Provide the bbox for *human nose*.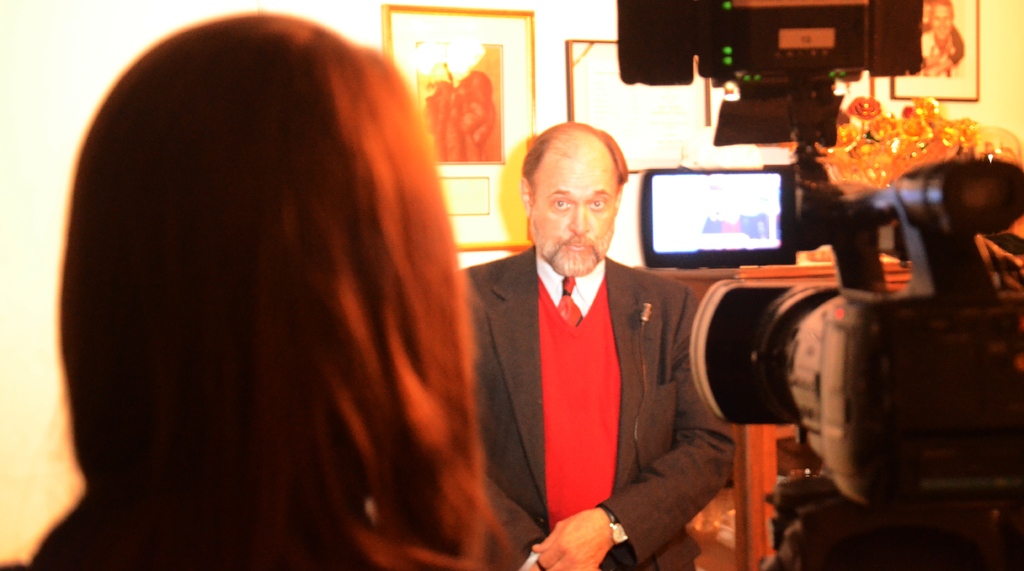
<box>566,205,591,241</box>.
